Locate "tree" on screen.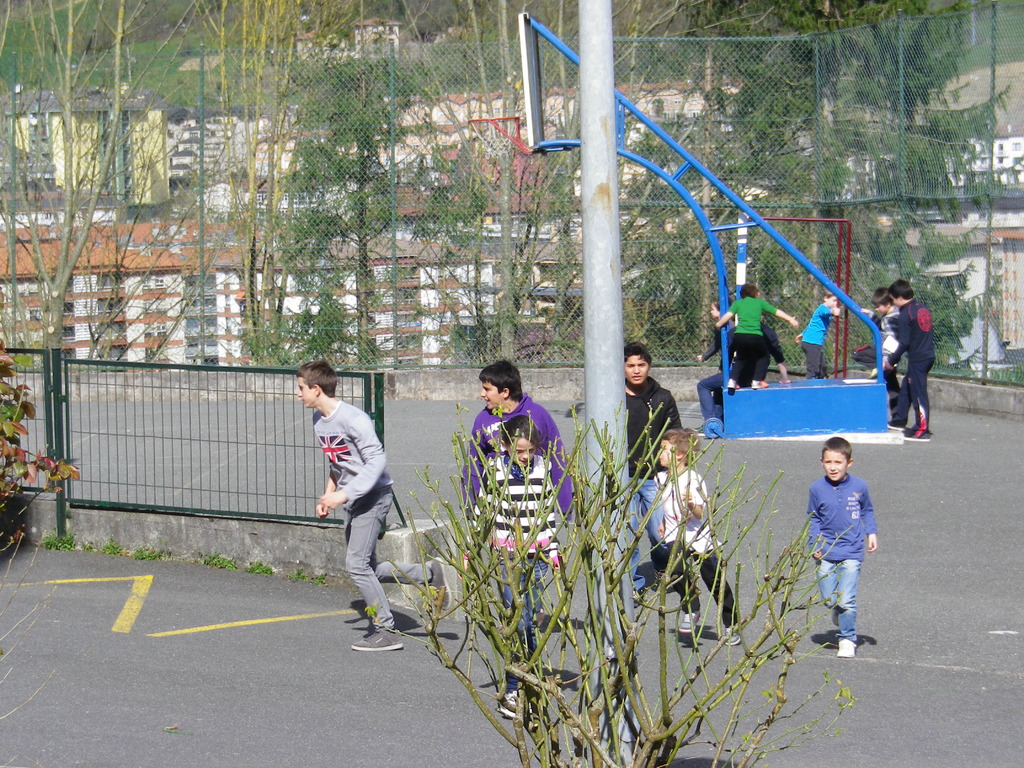
On screen at locate(327, 434, 854, 767).
